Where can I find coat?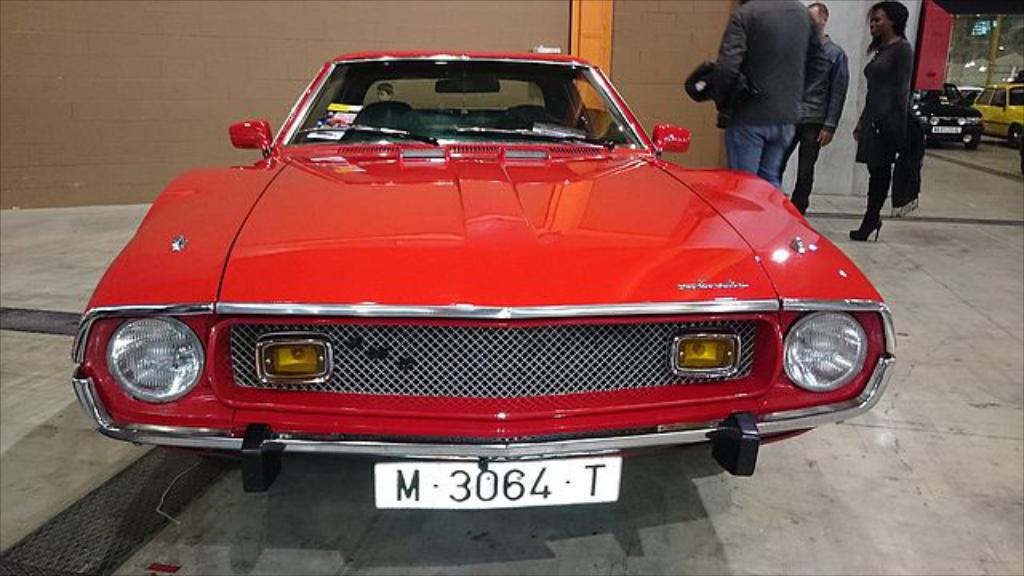
You can find it at 853, 30, 922, 146.
